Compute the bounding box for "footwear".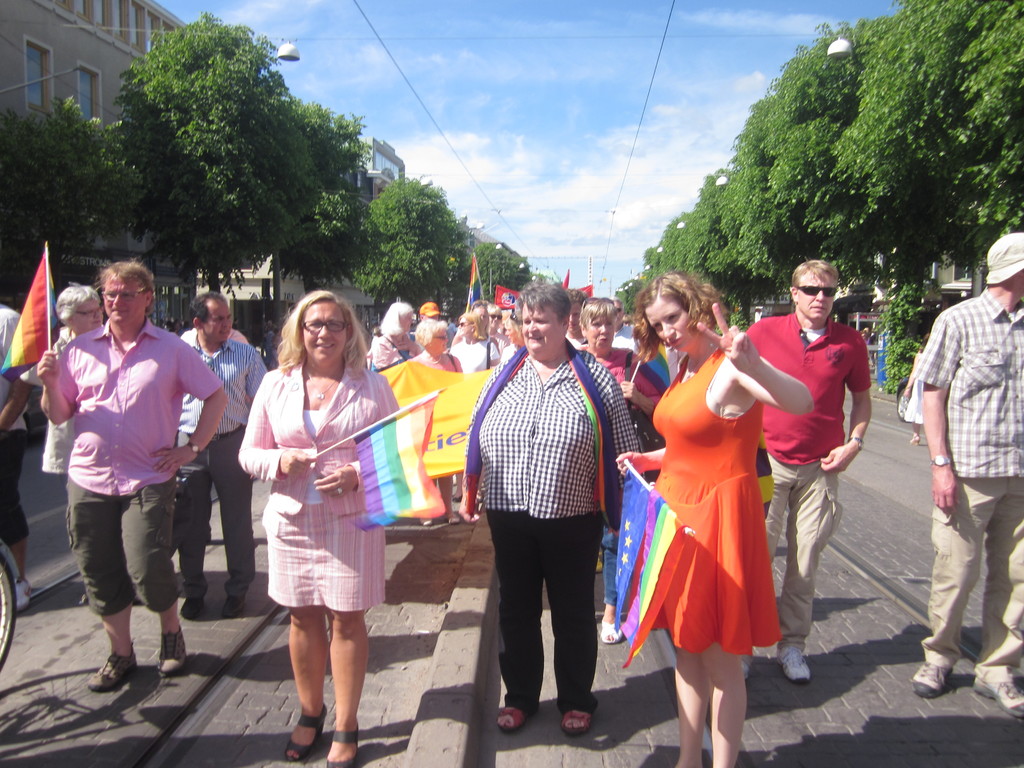
(499,706,525,733).
